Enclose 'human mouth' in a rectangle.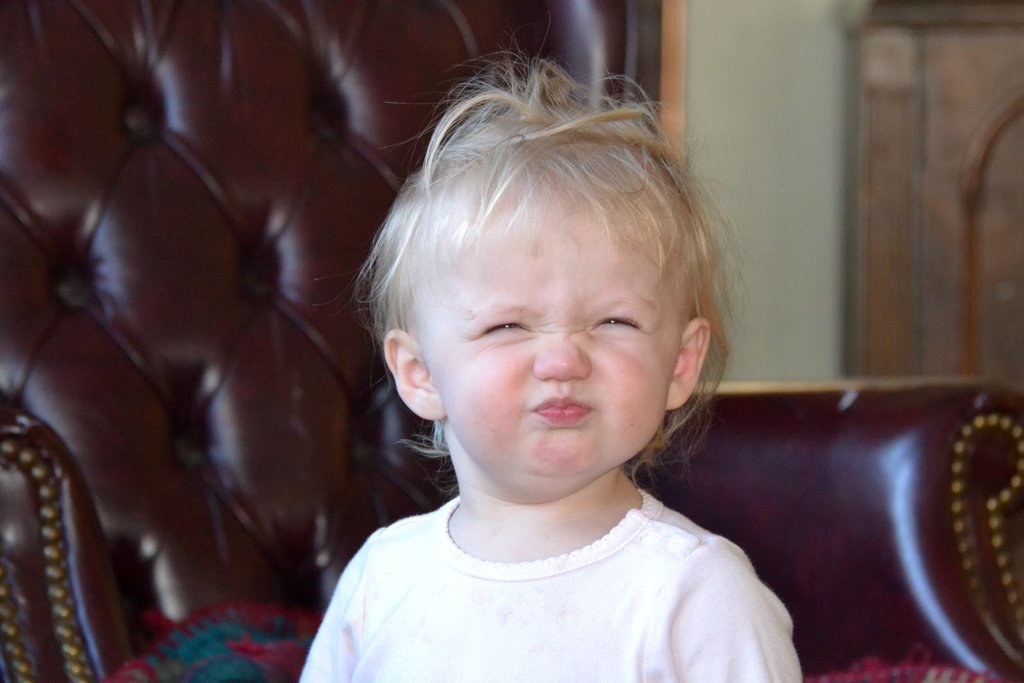
pyautogui.locateOnScreen(527, 391, 597, 429).
